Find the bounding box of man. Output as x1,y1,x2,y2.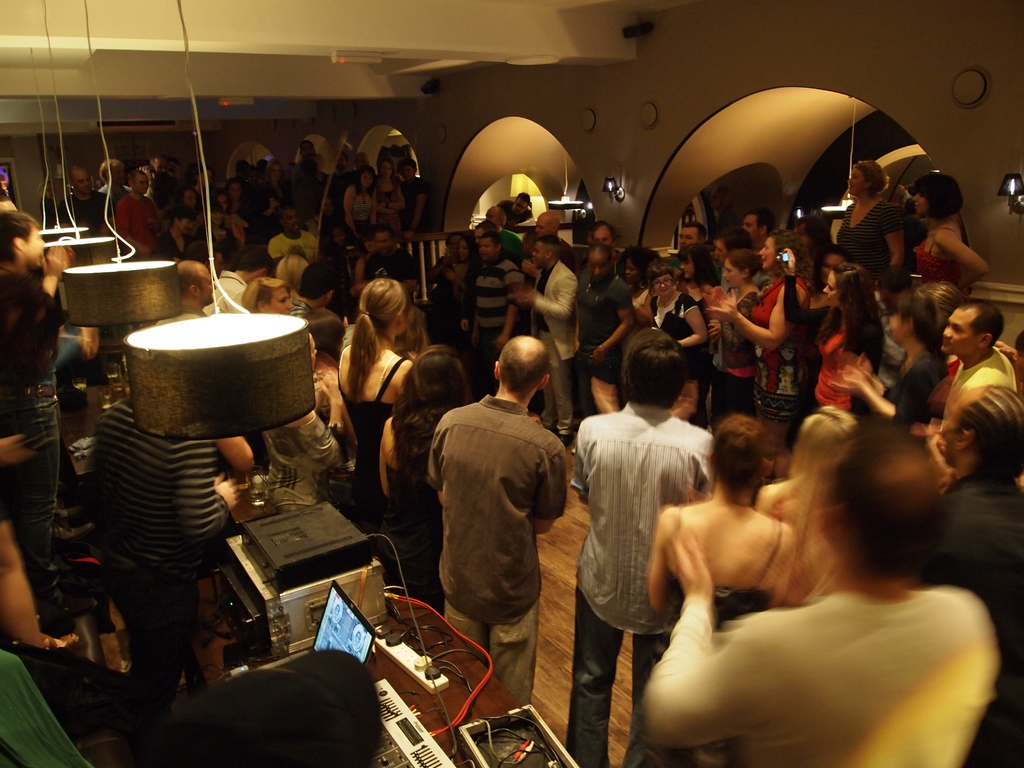
465,230,519,385.
